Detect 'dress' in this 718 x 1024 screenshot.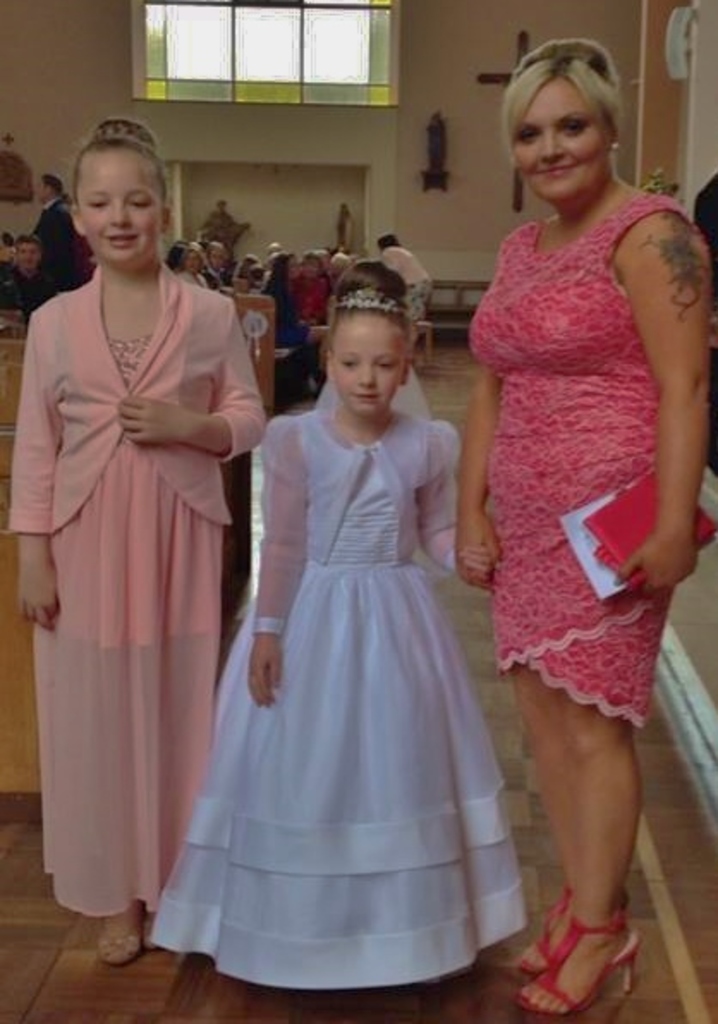
Detection: pyautogui.locateOnScreen(146, 380, 538, 1005).
